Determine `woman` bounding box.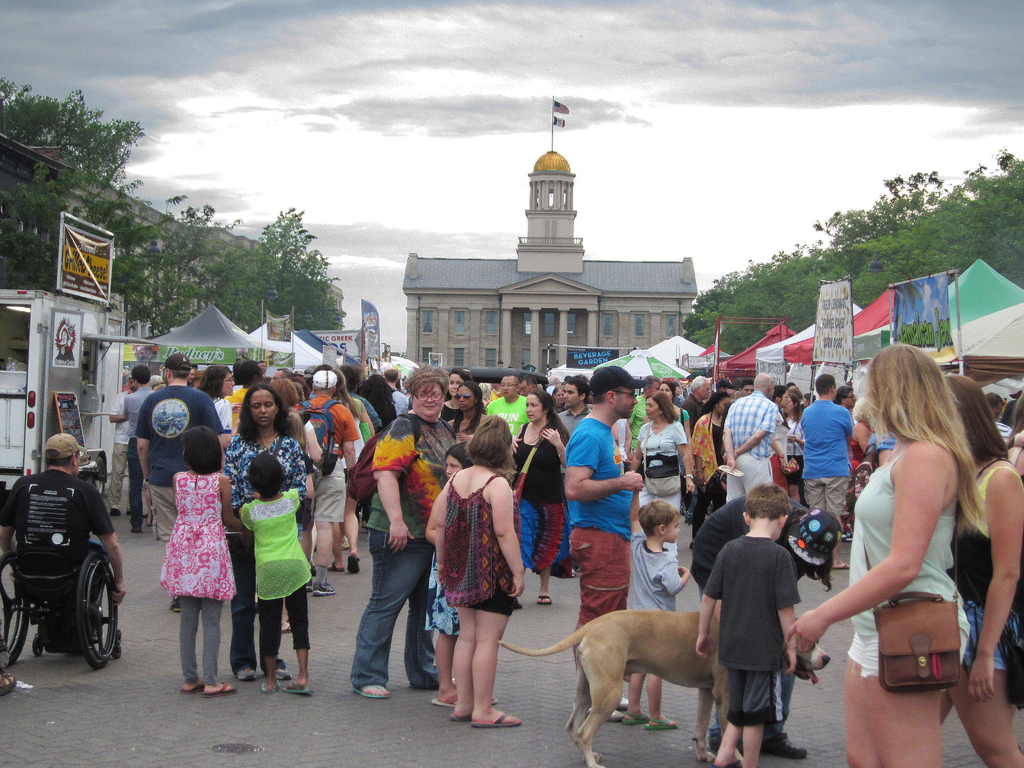
Determined: (265, 374, 324, 590).
